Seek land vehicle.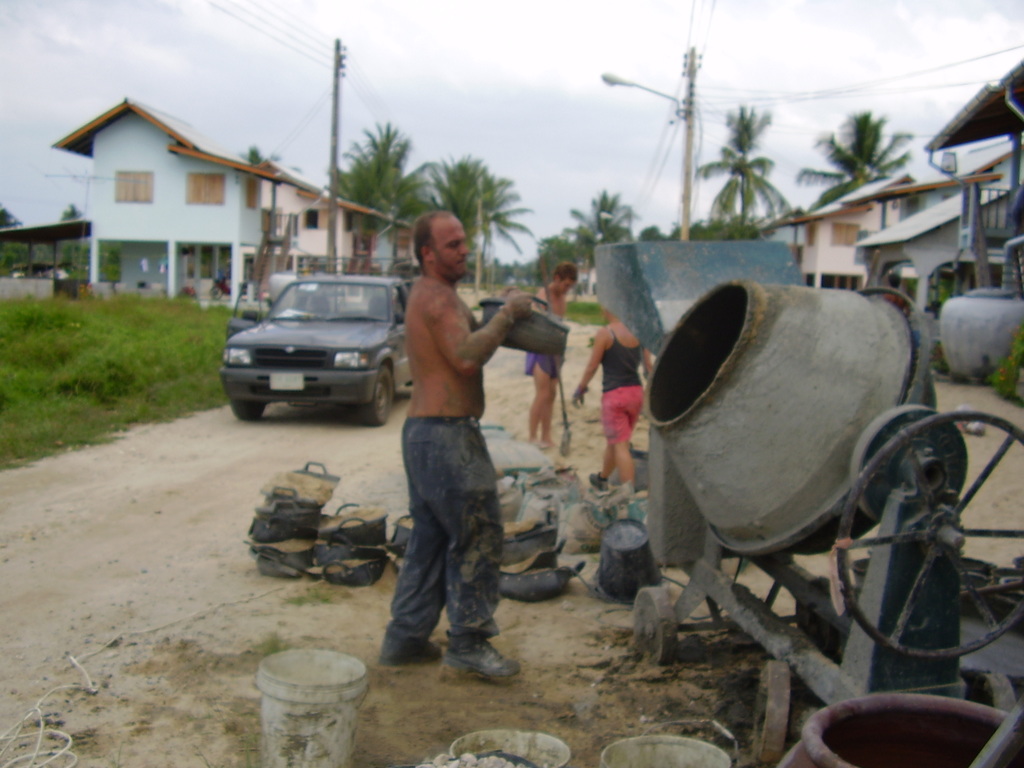
[214, 255, 413, 426].
